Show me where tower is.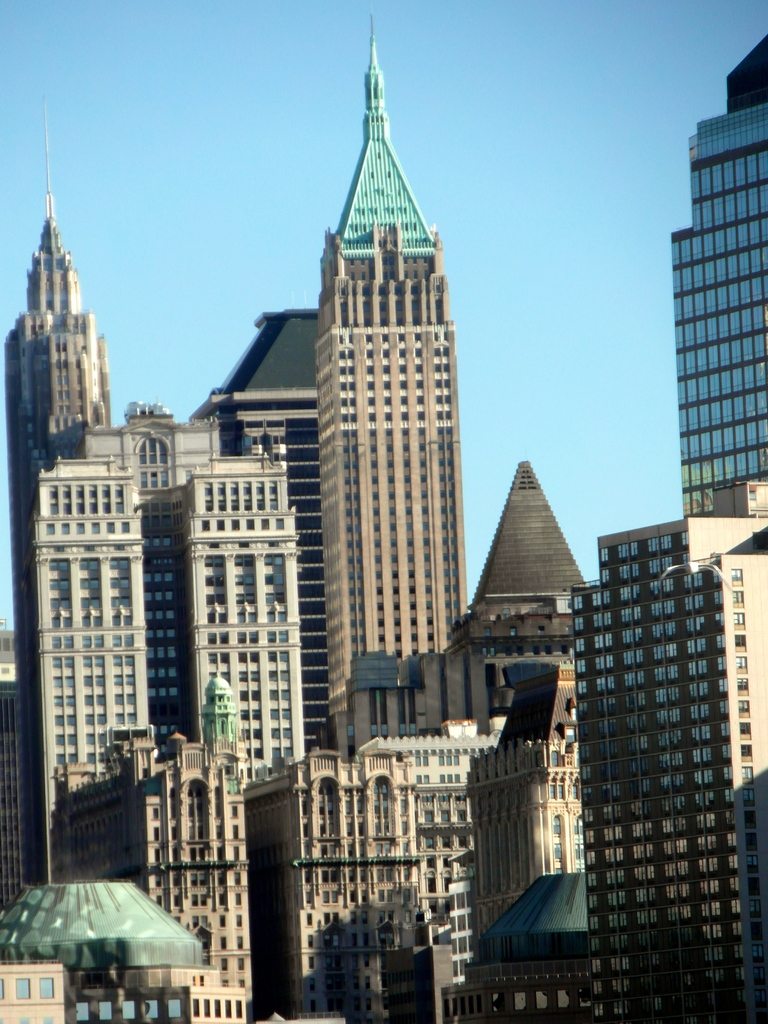
tower is at x1=317 y1=24 x2=468 y2=748.
